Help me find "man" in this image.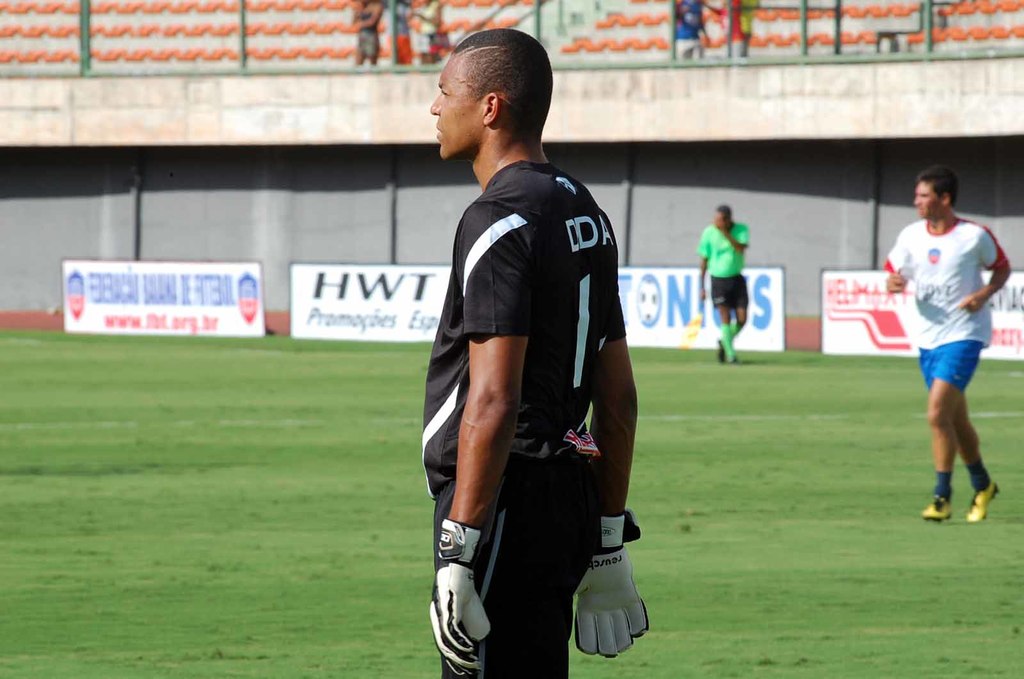
Found it: left=884, top=162, right=1010, bottom=522.
